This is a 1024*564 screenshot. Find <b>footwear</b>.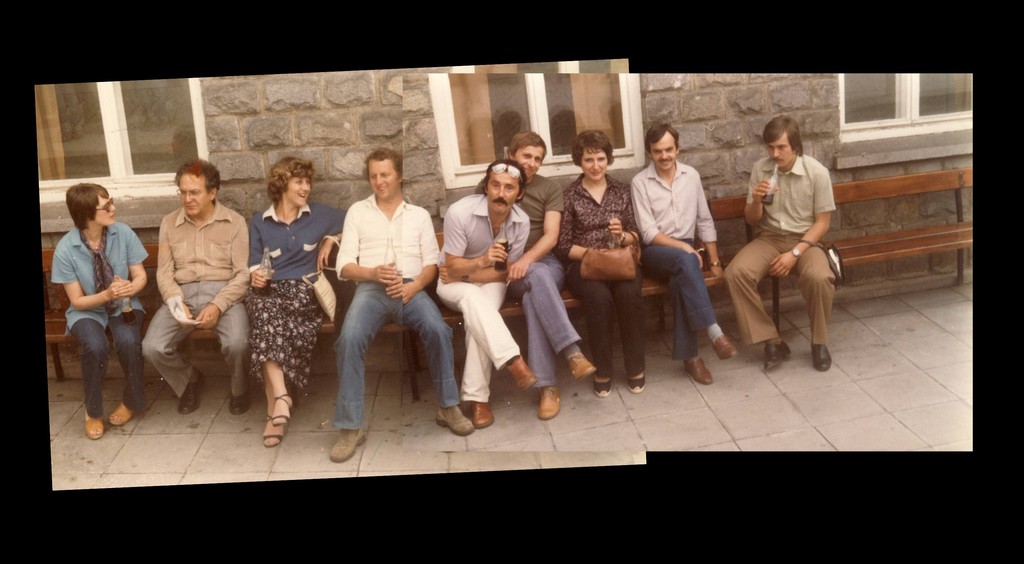
Bounding box: (679,356,710,390).
